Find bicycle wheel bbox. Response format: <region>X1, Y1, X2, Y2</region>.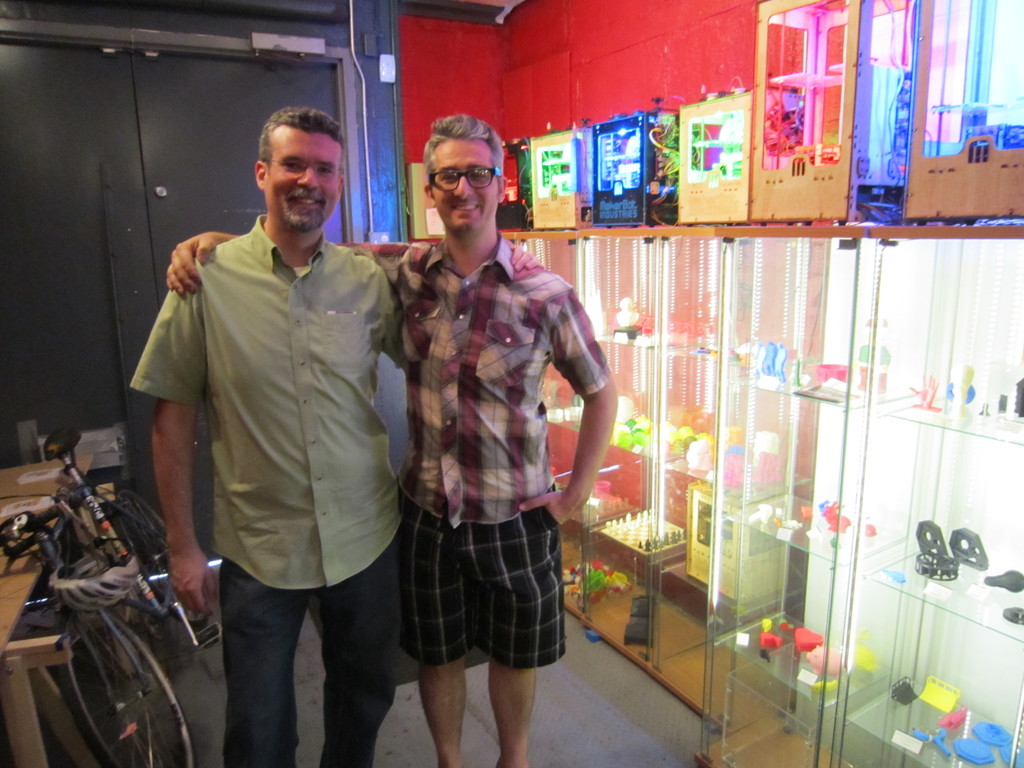
<region>72, 618, 181, 767</region>.
